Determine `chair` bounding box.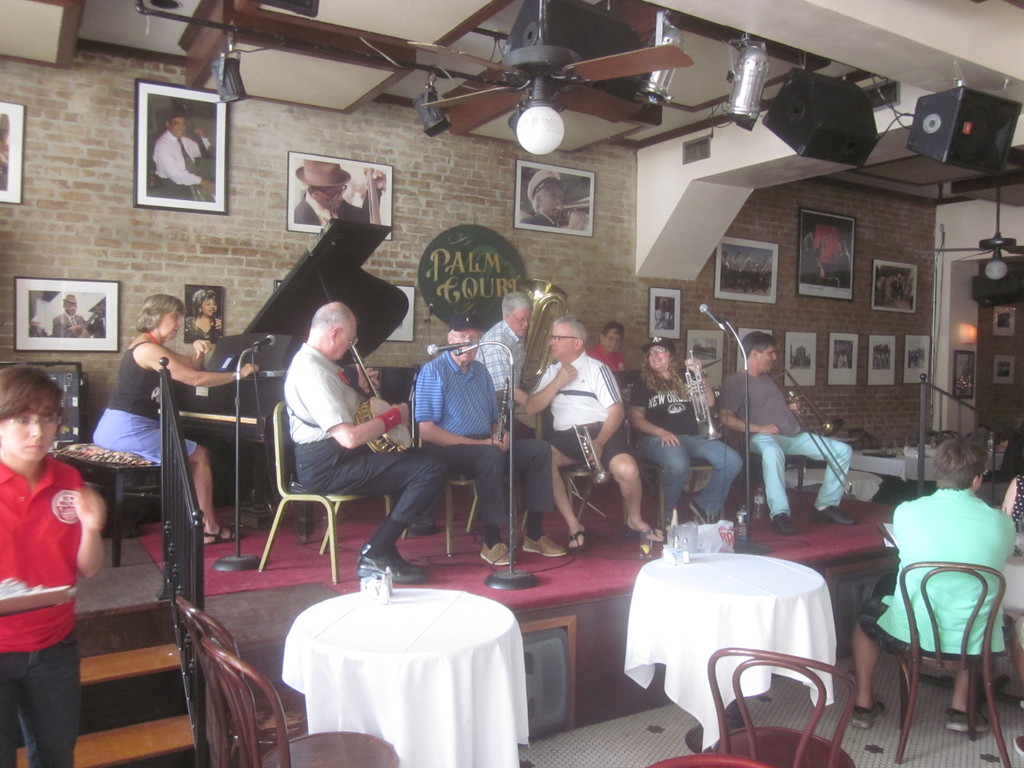
Determined: x1=646, y1=754, x2=764, y2=767.
